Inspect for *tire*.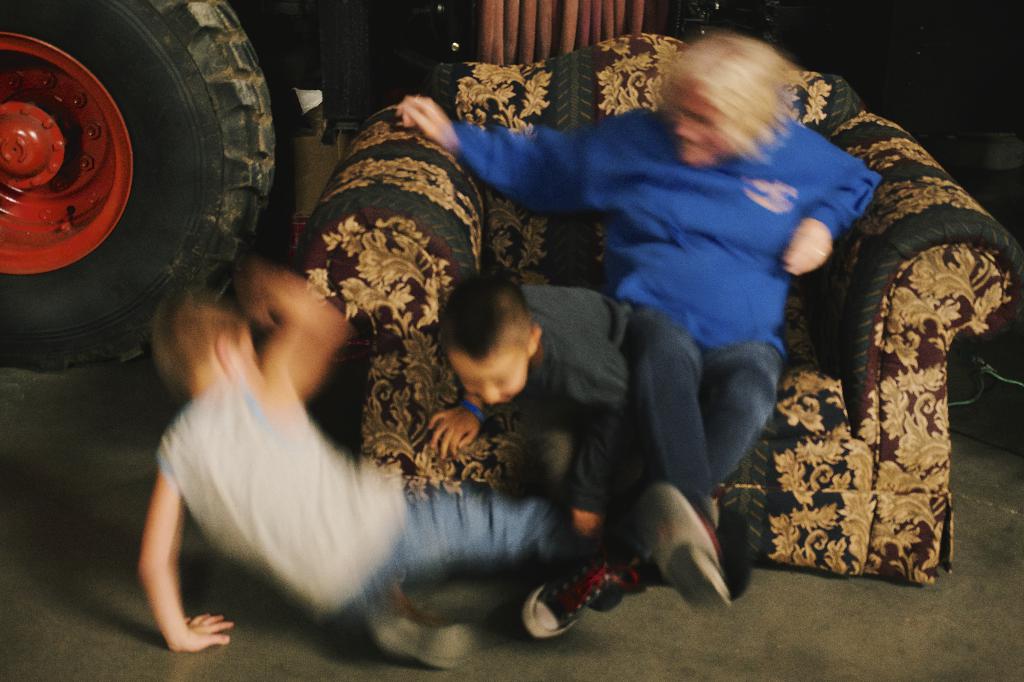
Inspection: crop(0, 0, 282, 376).
